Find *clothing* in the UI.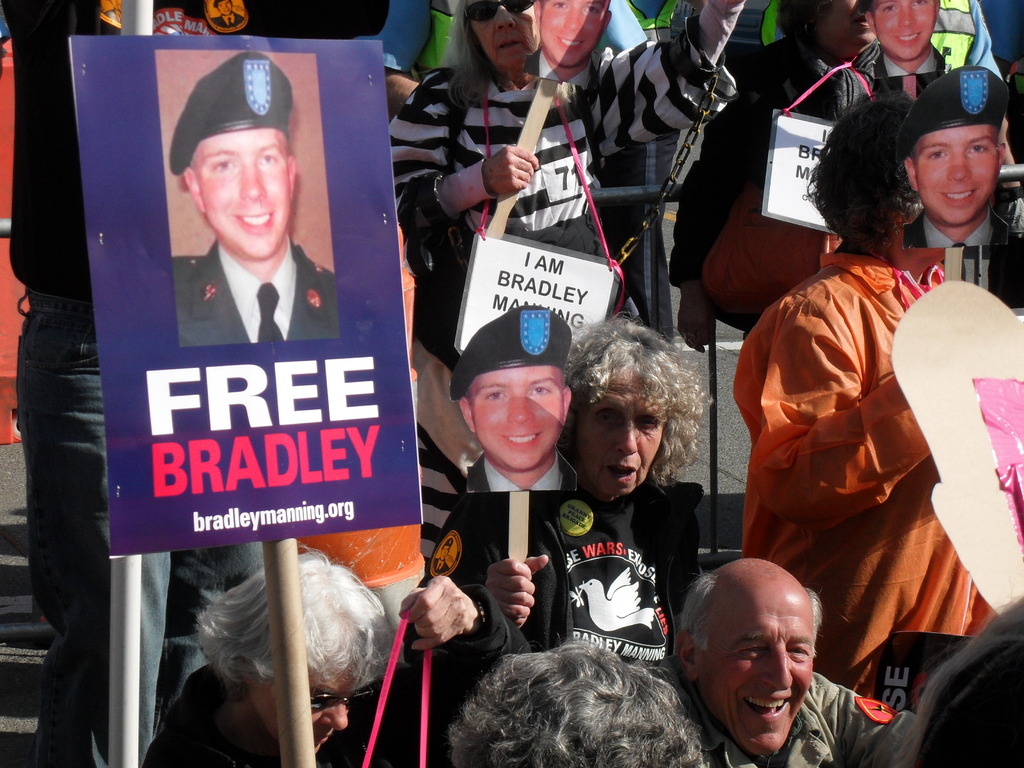
UI element at BBox(642, 668, 921, 767).
